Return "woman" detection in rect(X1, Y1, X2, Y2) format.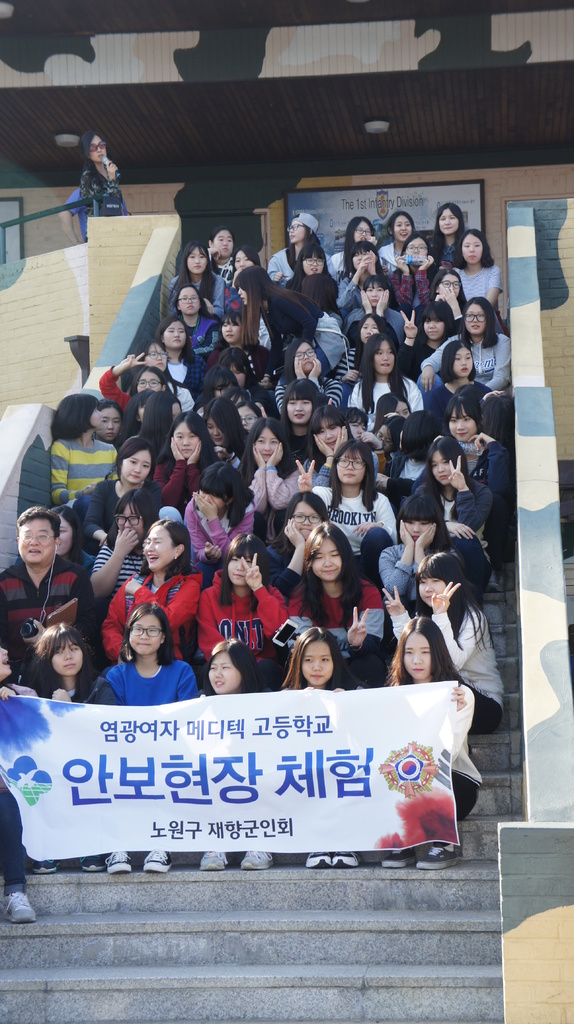
rect(425, 200, 465, 268).
